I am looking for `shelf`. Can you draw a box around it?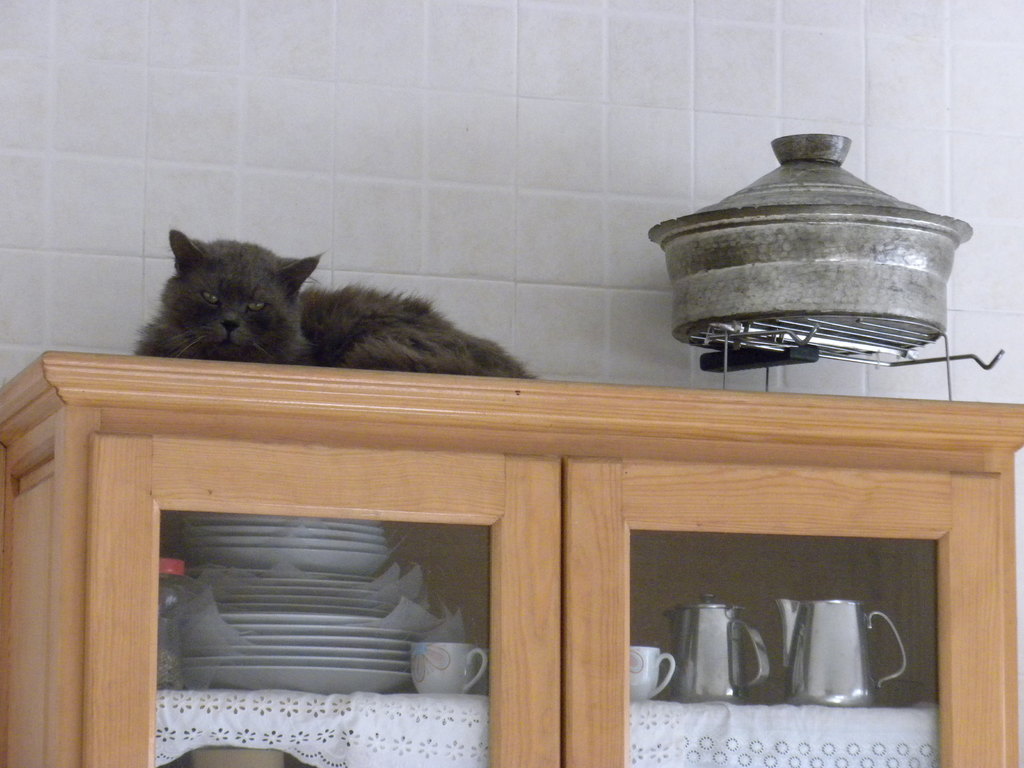
Sure, the bounding box is [left=4, top=403, right=1023, bottom=767].
